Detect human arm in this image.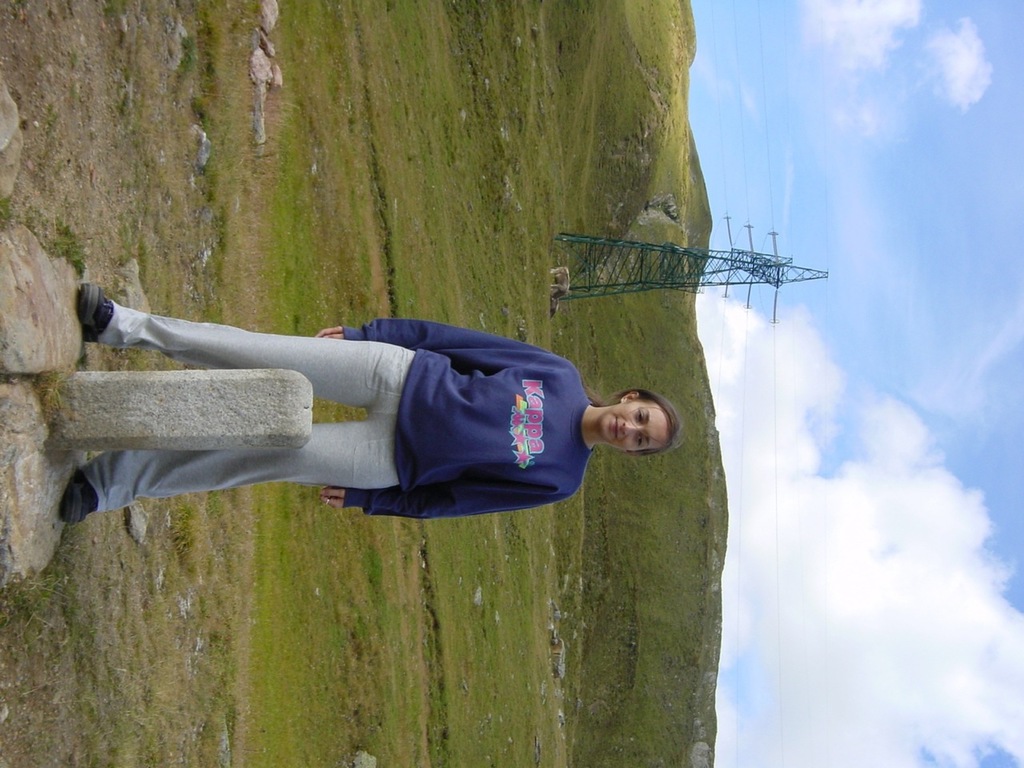
Detection: bbox=(320, 318, 574, 368).
